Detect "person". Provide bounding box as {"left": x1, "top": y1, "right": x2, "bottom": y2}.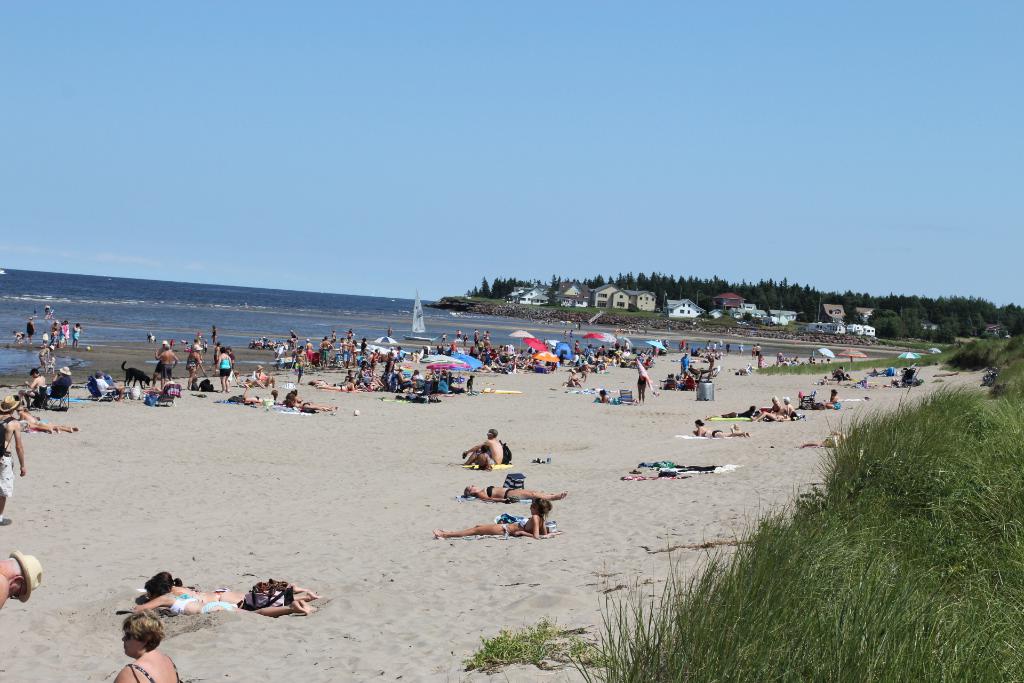
{"left": 436, "top": 498, "right": 548, "bottom": 538}.
